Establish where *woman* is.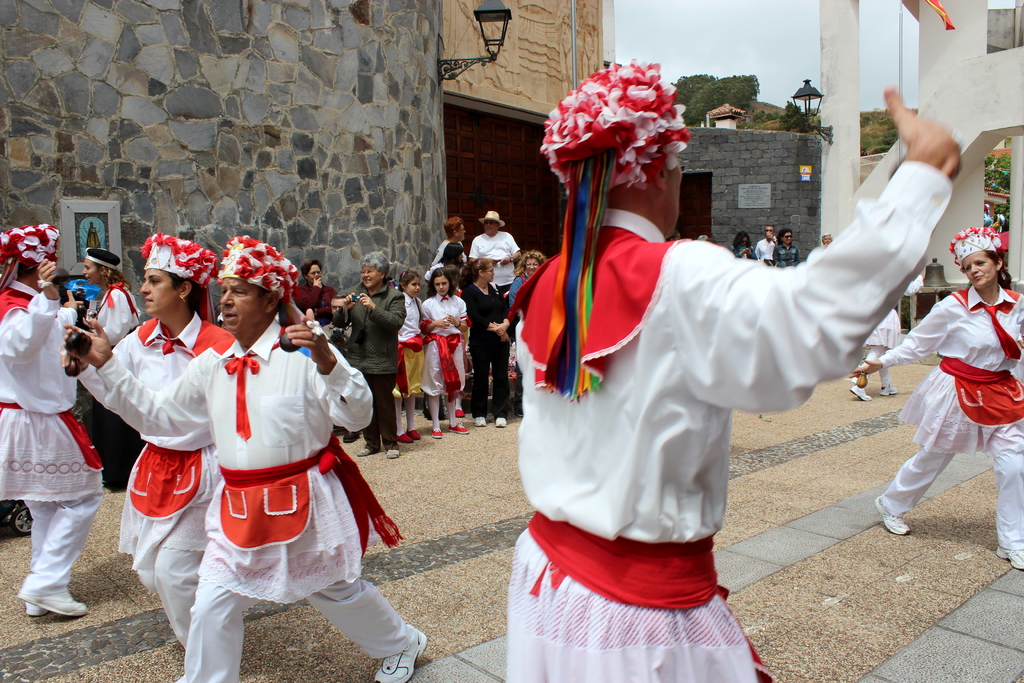
Established at crop(456, 256, 519, 436).
